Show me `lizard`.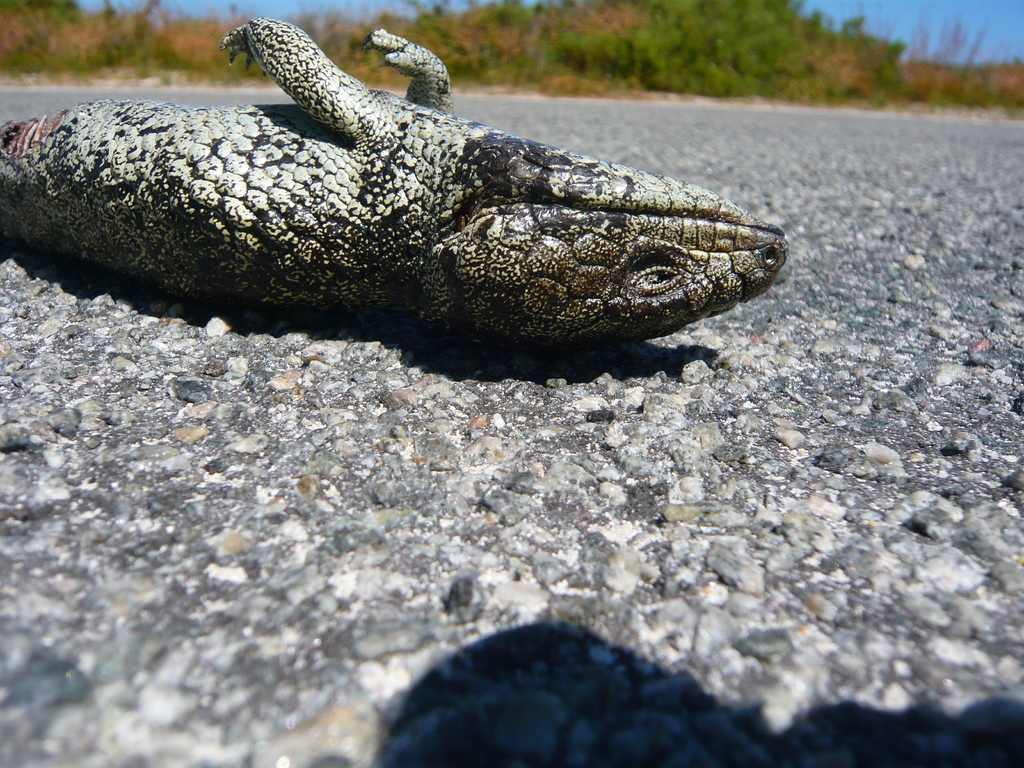
`lizard` is here: (23, 10, 847, 354).
